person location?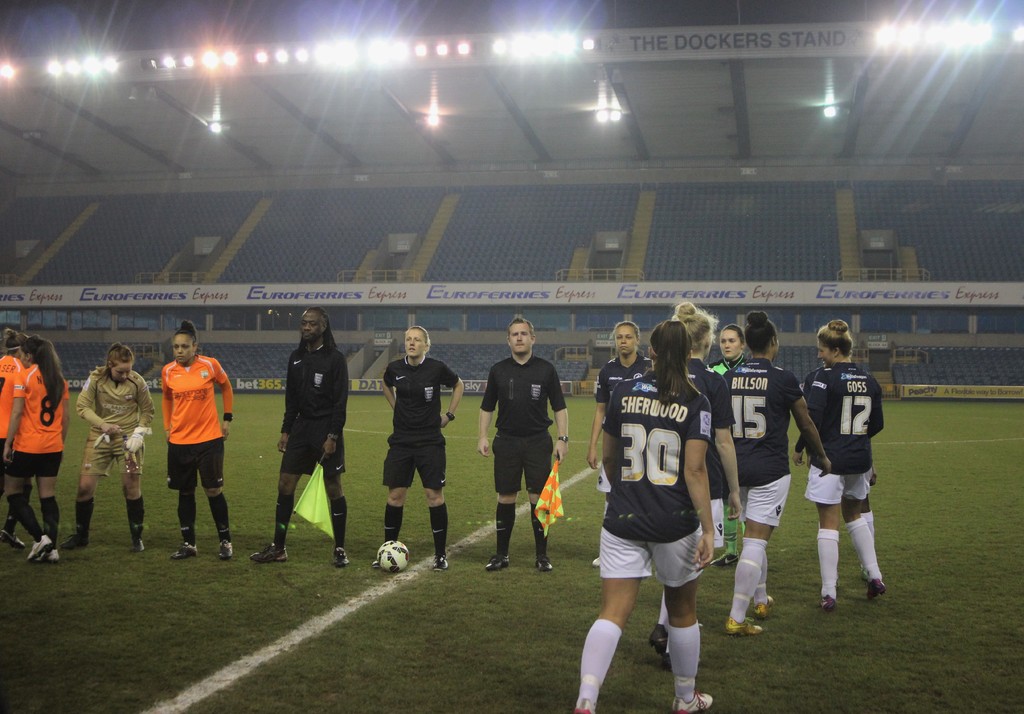
<box>789,320,886,608</box>
